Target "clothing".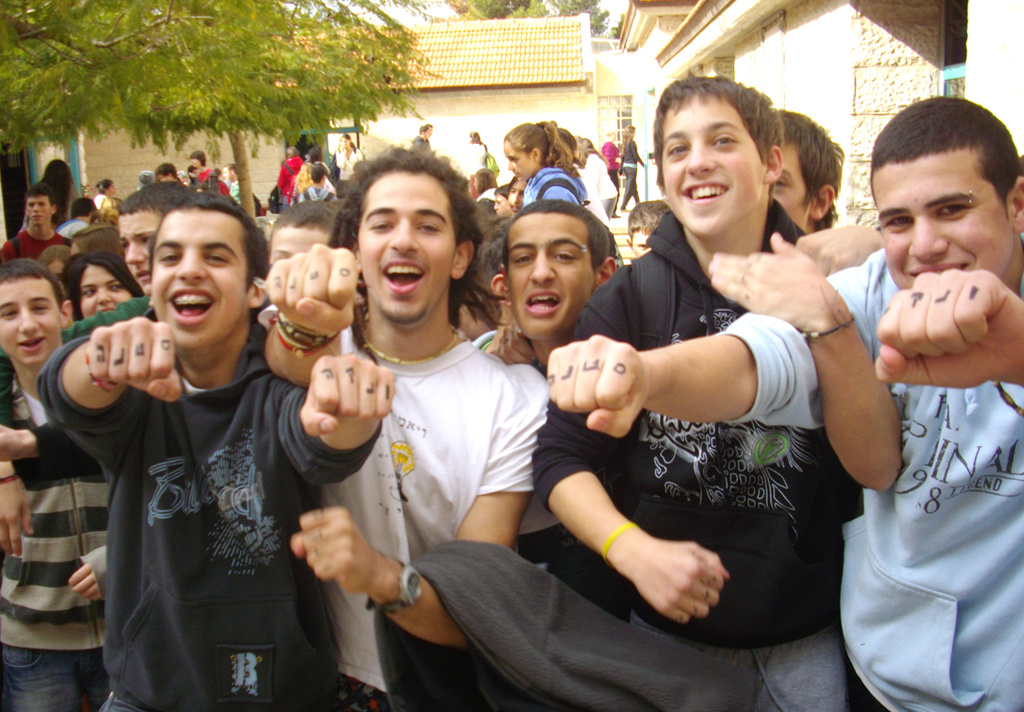
Target region: [300,314,560,711].
